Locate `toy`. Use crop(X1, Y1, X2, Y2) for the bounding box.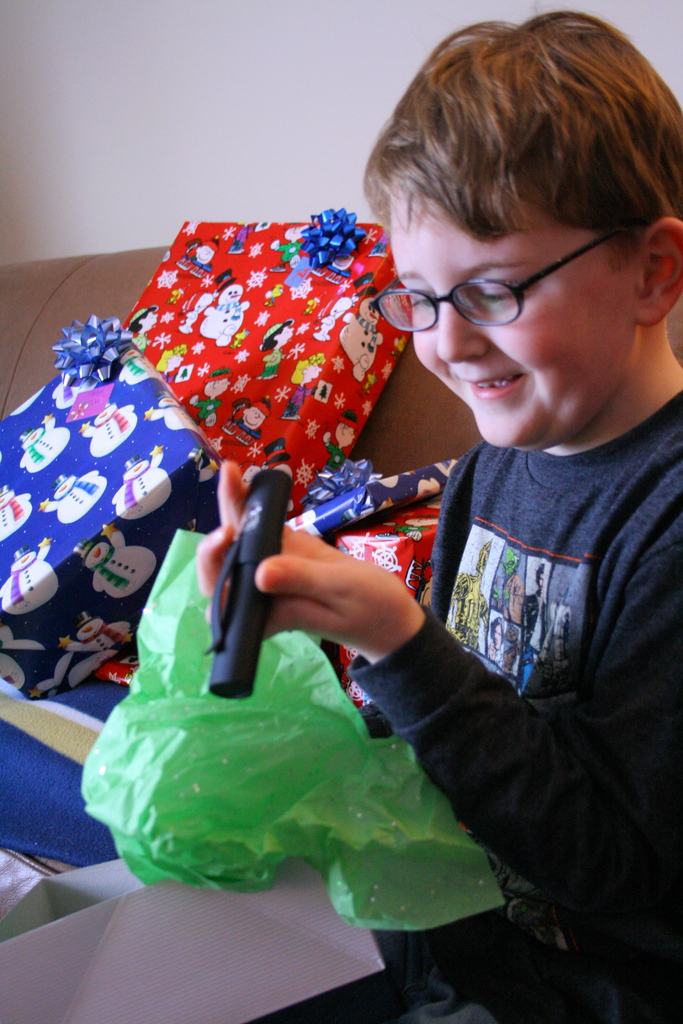
crop(375, 522, 433, 546).
